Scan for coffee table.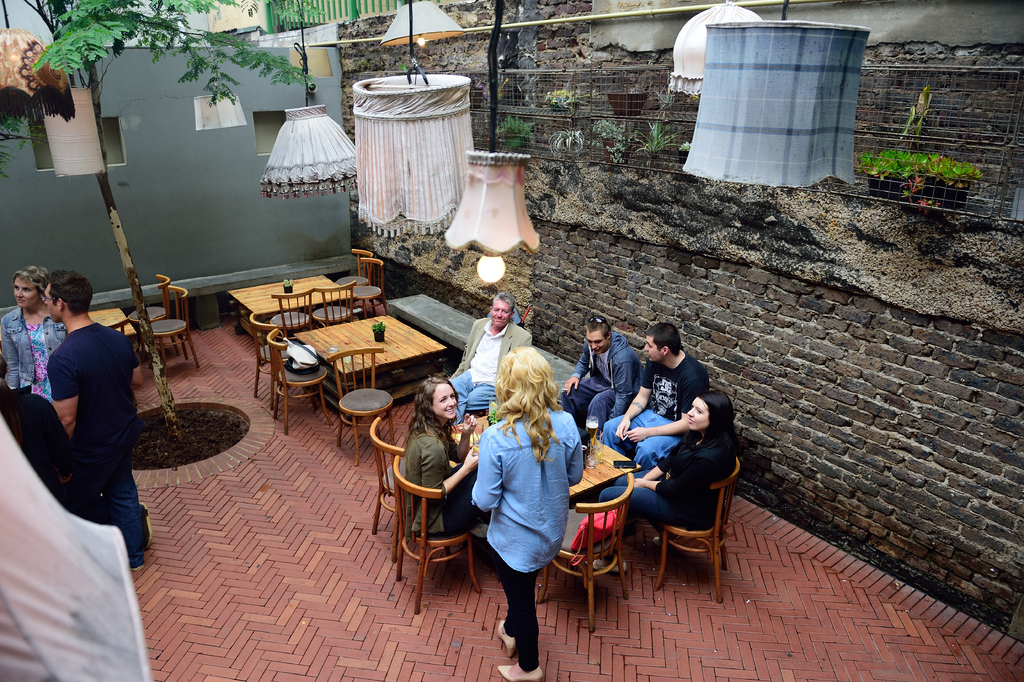
Scan result: locate(225, 274, 348, 331).
